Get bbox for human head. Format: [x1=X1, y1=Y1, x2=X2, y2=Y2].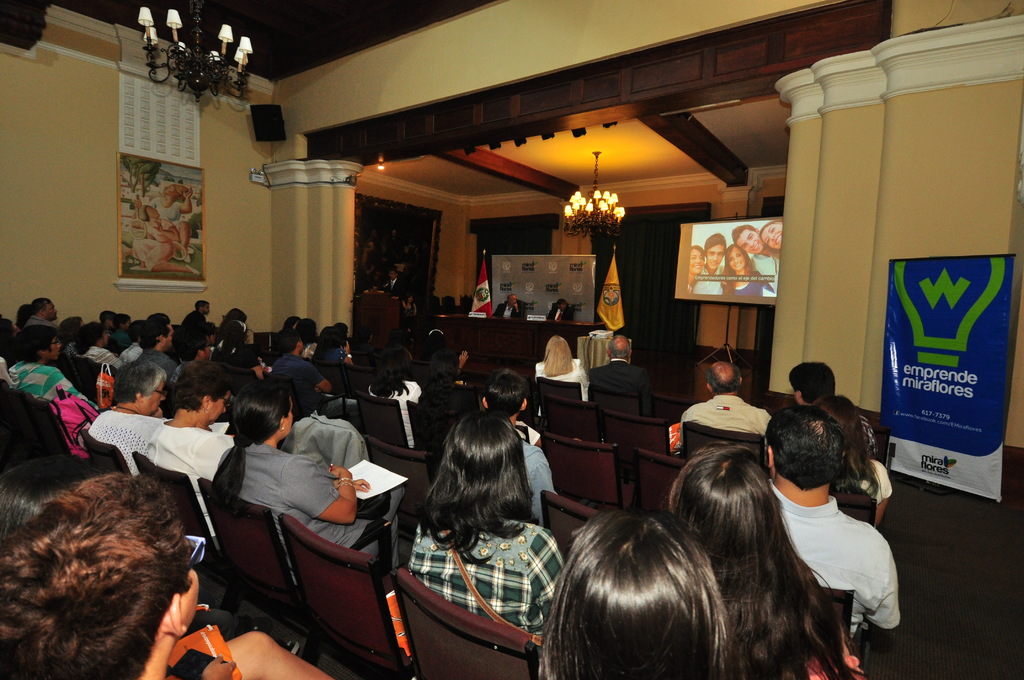
[x1=433, y1=347, x2=467, y2=391].
